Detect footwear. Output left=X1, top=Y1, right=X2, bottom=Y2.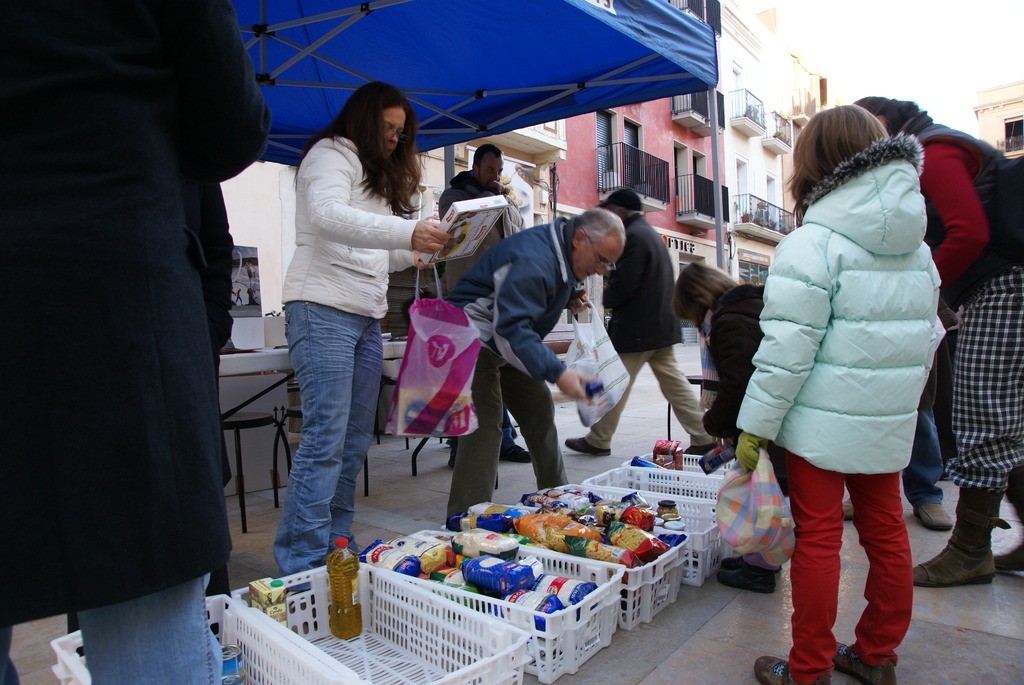
left=499, top=446, right=534, bottom=462.
